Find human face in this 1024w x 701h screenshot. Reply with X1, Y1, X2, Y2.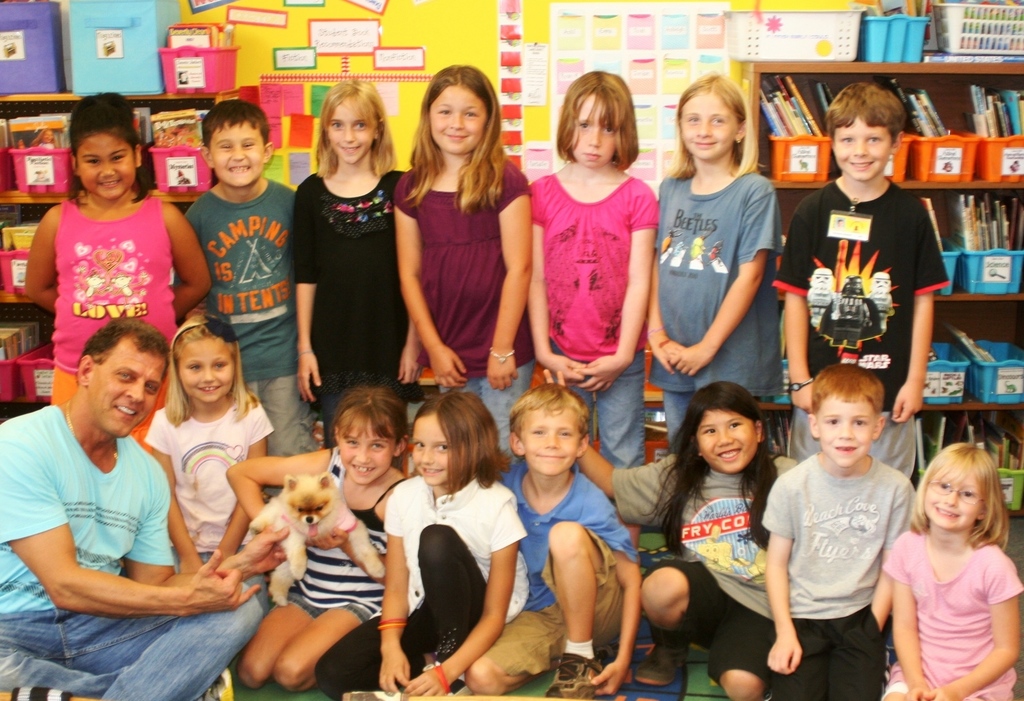
414, 419, 460, 482.
